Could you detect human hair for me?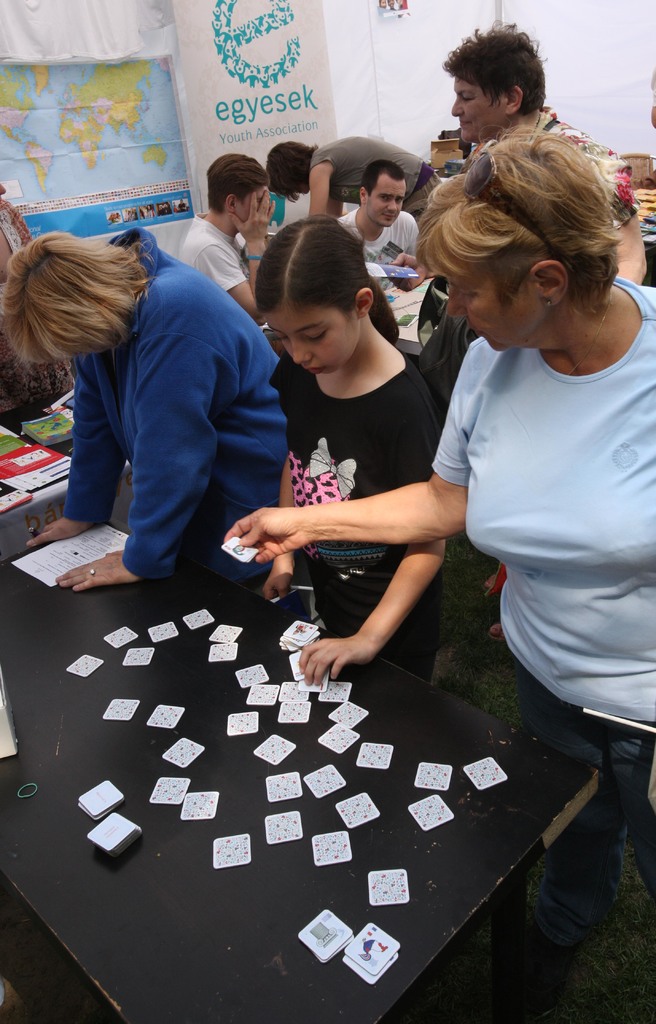
Detection result: (x1=248, y1=212, x2=400, y2=349).
